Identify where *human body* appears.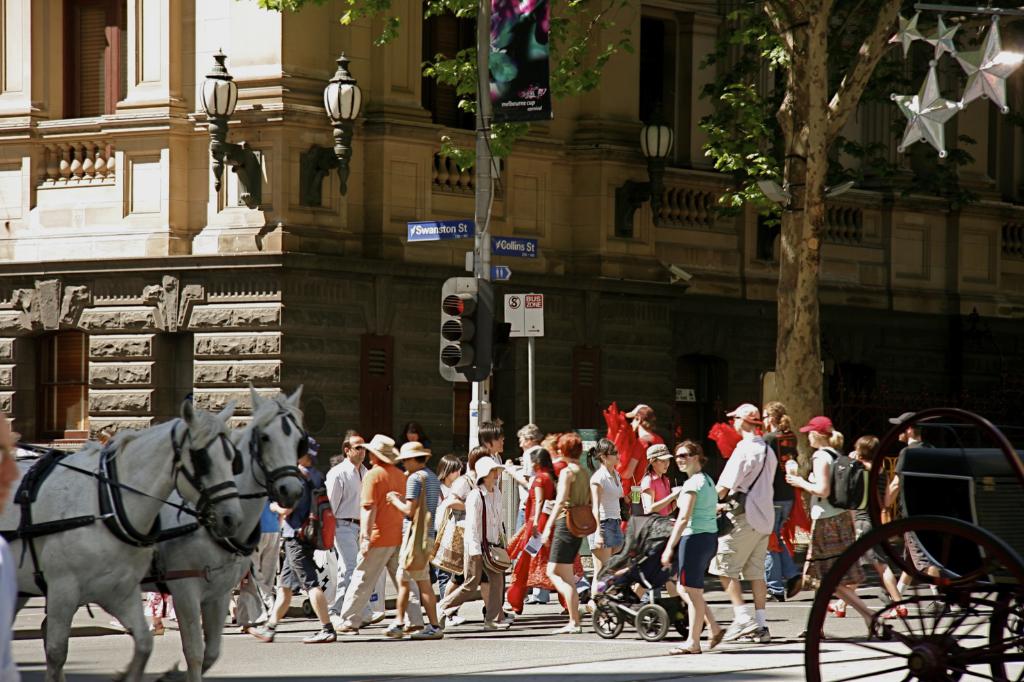
Appears at x1=778, y1=415, x2=885, y2=633.
